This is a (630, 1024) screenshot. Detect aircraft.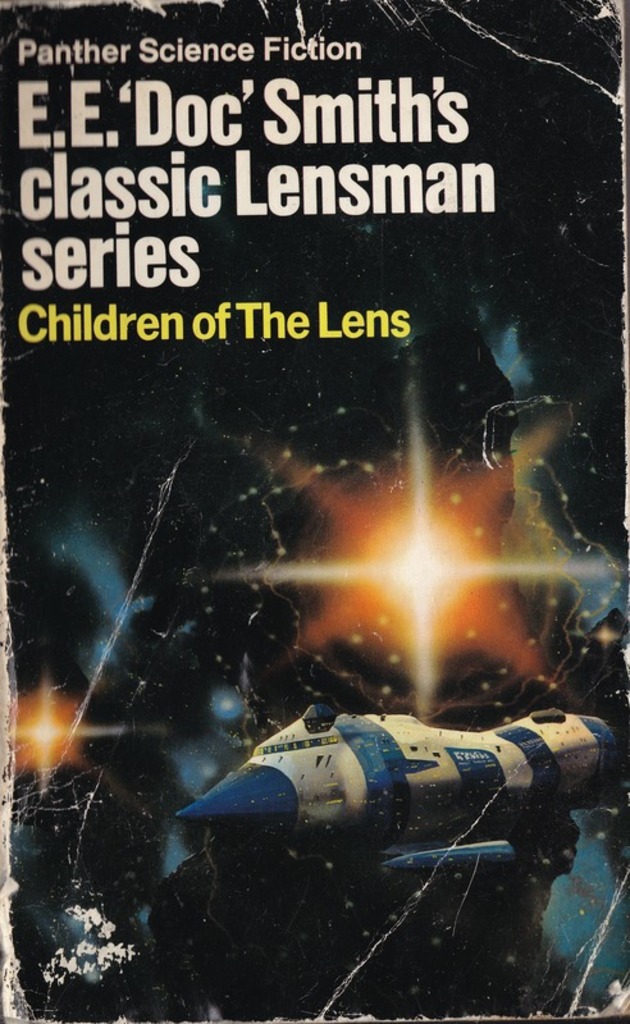
<box>158,676,611,883</box>.
